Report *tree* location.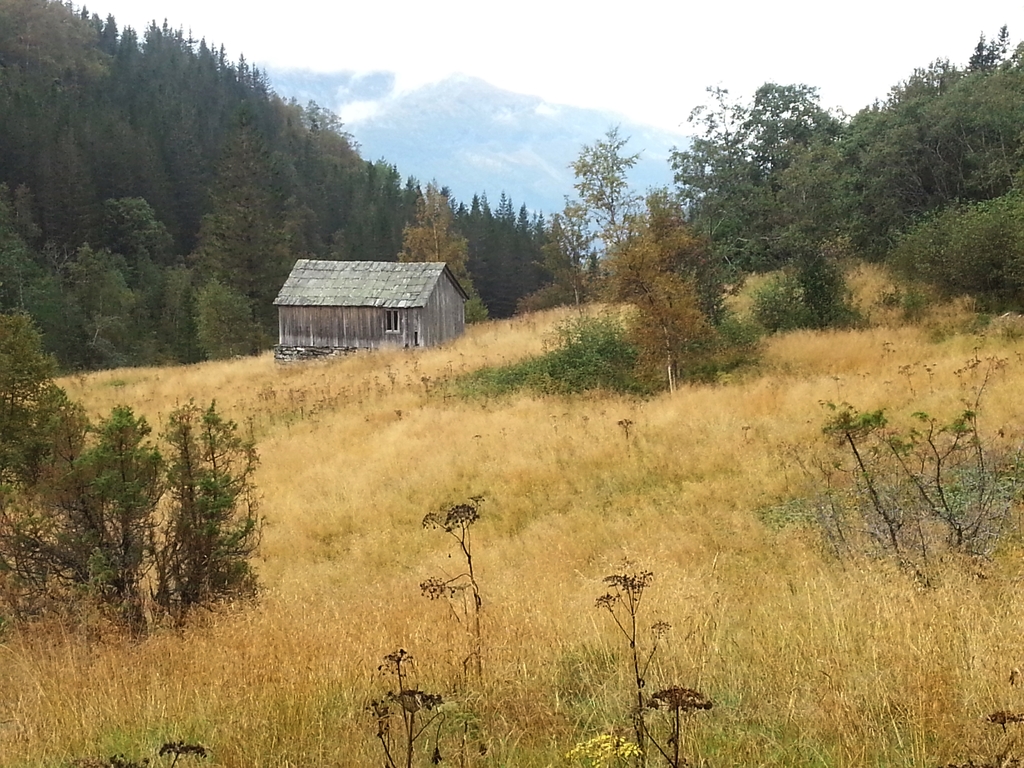
Report: <bbox>690, 186, 747, 268</bbox>.
